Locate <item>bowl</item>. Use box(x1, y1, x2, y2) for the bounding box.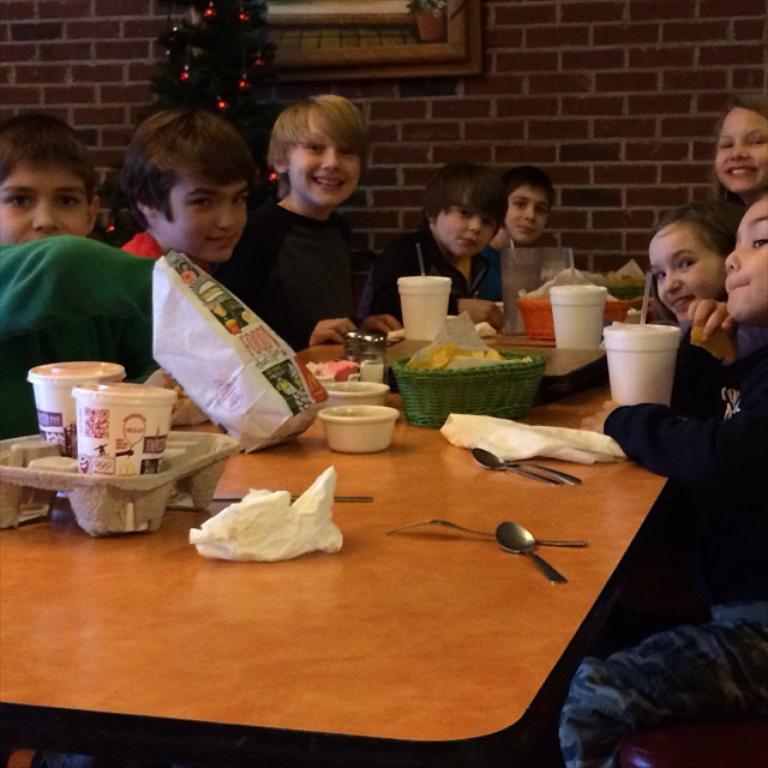
box(313, 370, 358, 384).
